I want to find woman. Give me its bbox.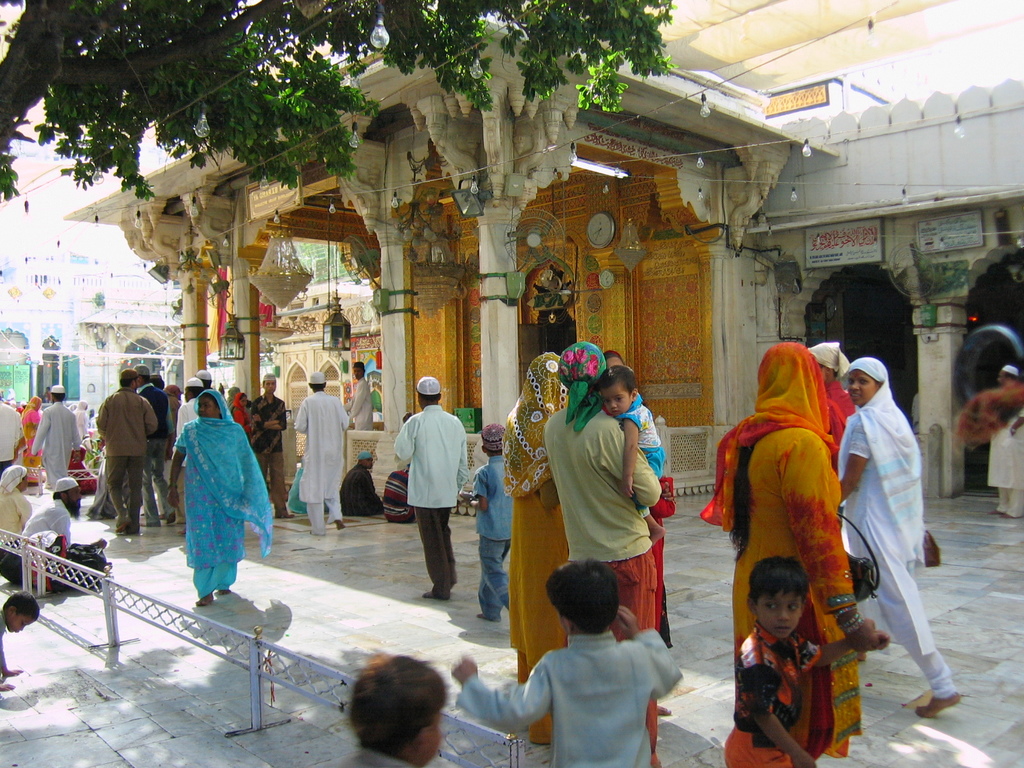
(20, 395, 44, 487).
